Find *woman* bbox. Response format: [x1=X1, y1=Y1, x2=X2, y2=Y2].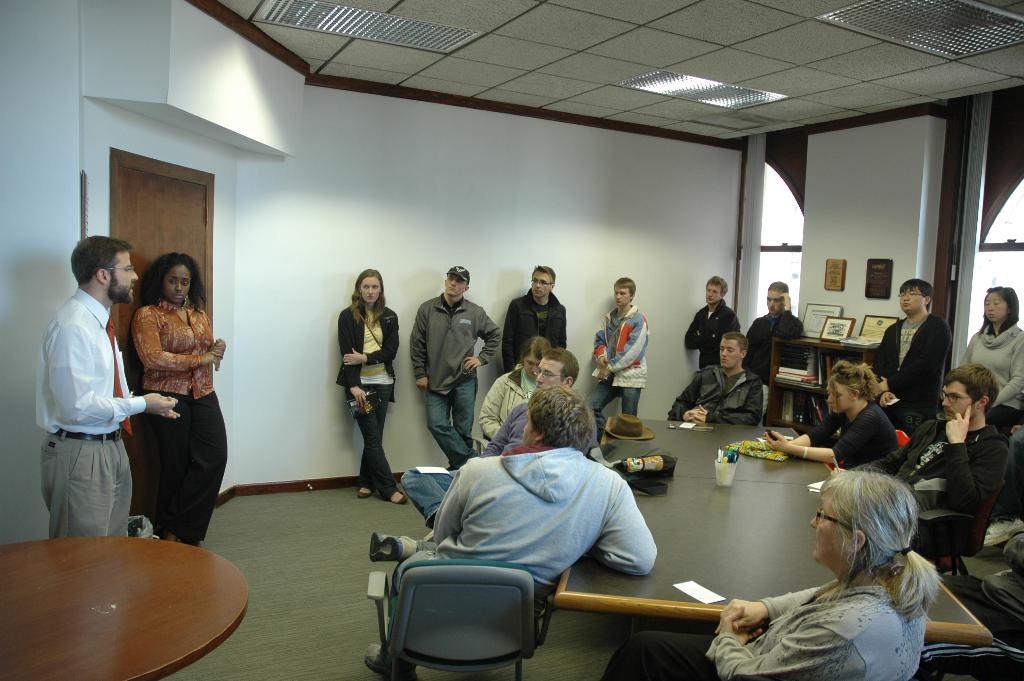
[x1=604, y1=472, x2=942, y2=680].
